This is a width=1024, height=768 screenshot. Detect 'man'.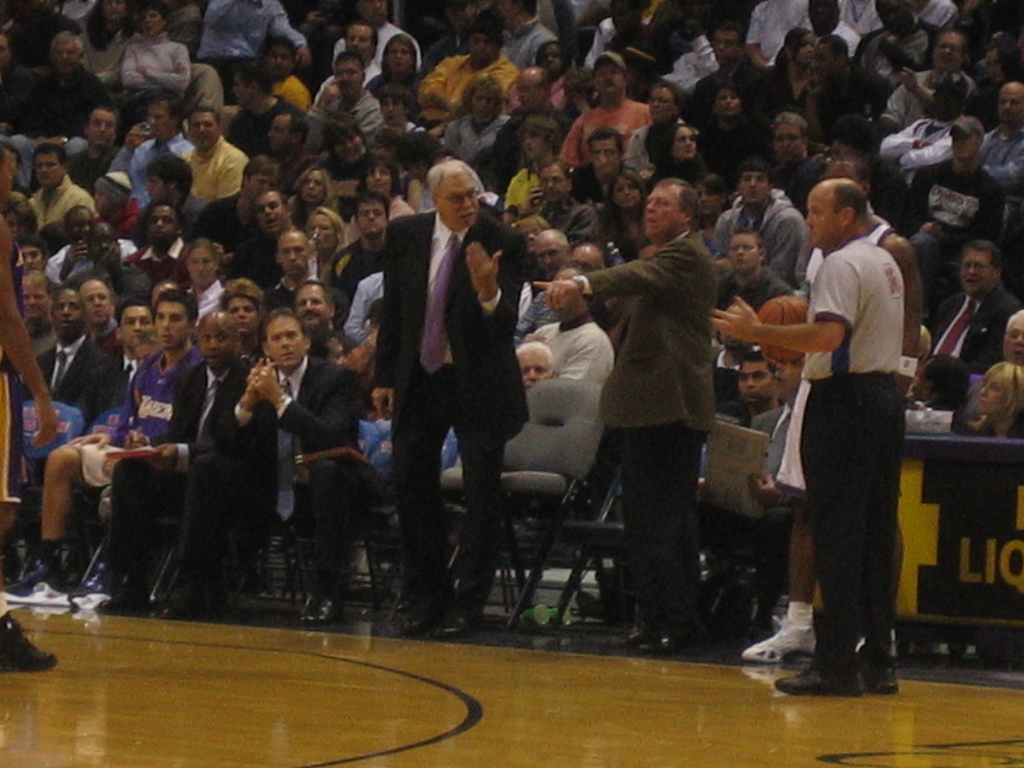
349, 127, 528, 625.
